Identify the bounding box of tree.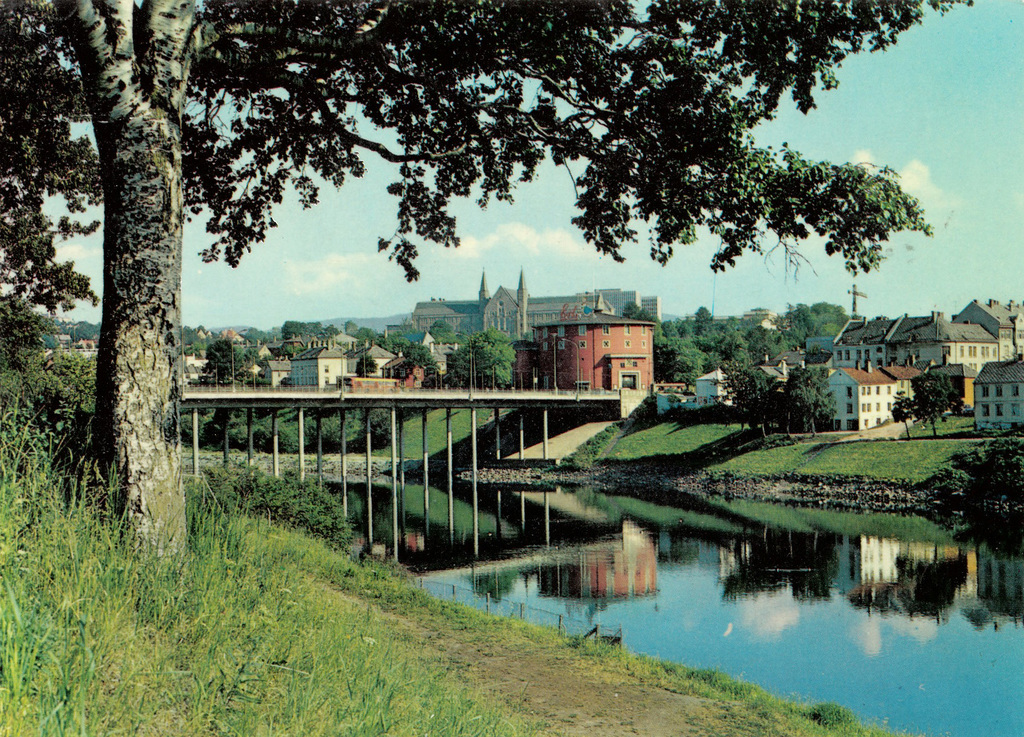
196,334,258,377.
